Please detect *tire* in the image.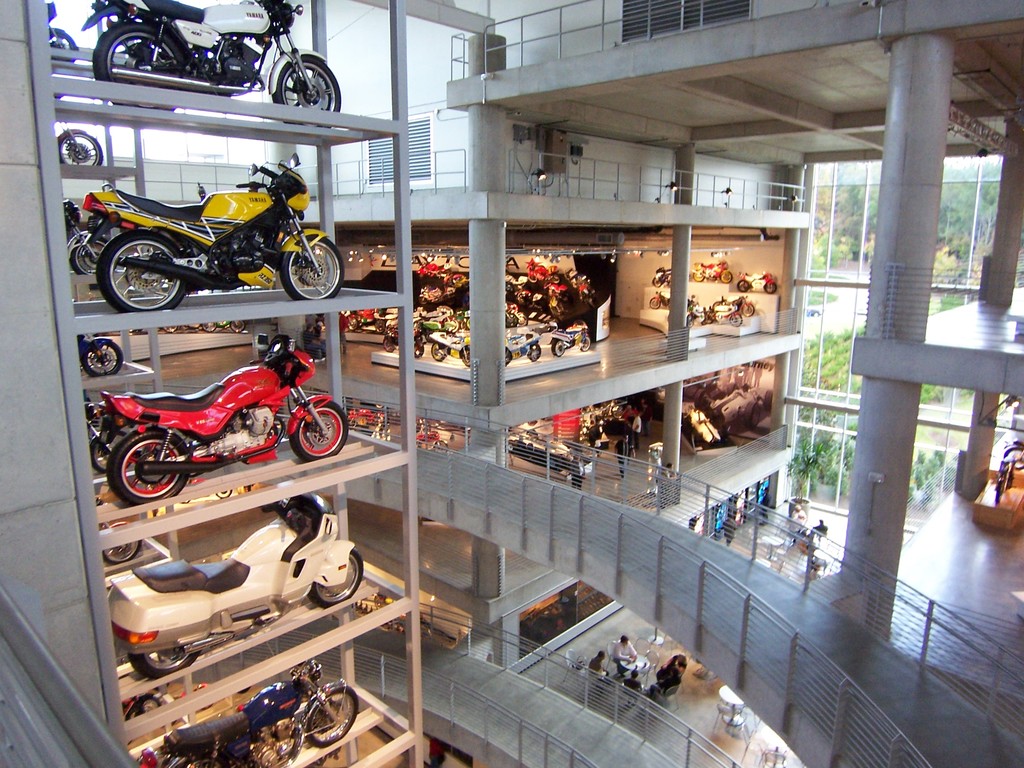
x1=165, y1=324, x2=178, y2=332.
